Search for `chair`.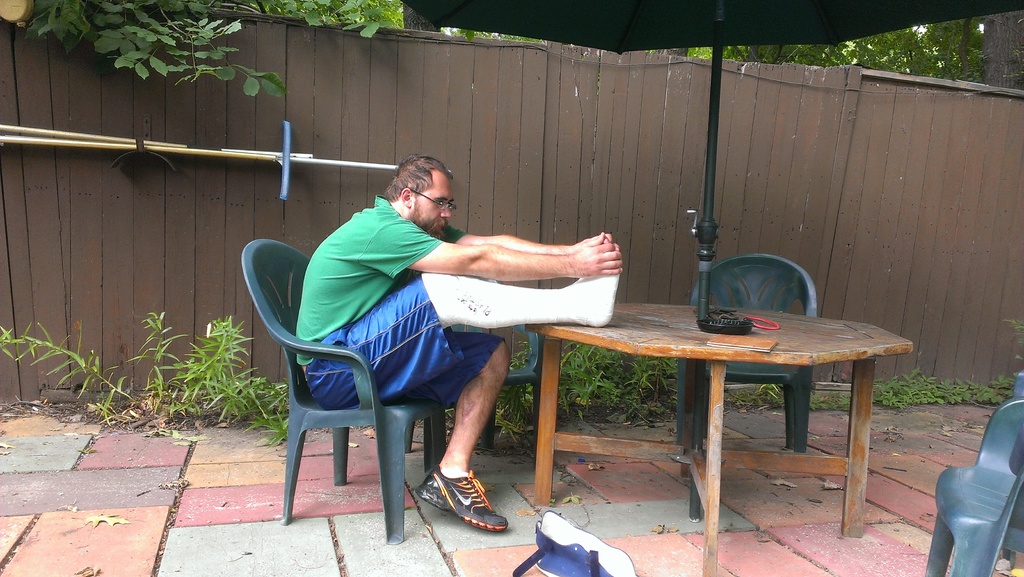
Found at bbox=[671, 251, 817, 452].
